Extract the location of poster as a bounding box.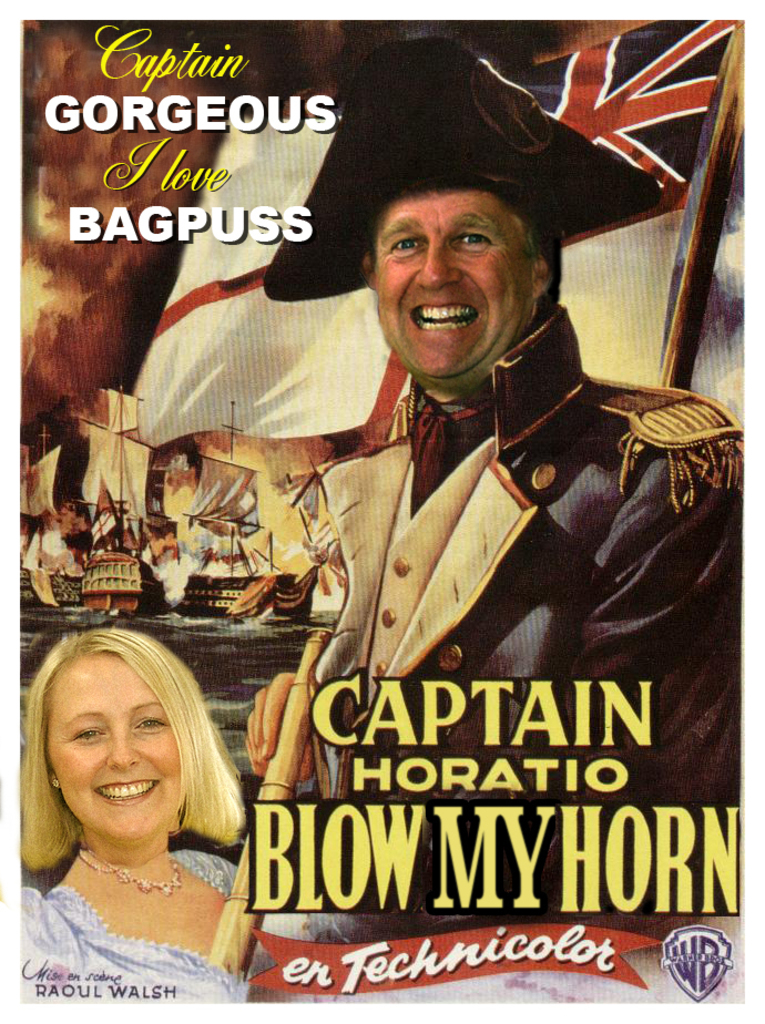
(x1=0, y1=0, x2=764, y2=1023).
